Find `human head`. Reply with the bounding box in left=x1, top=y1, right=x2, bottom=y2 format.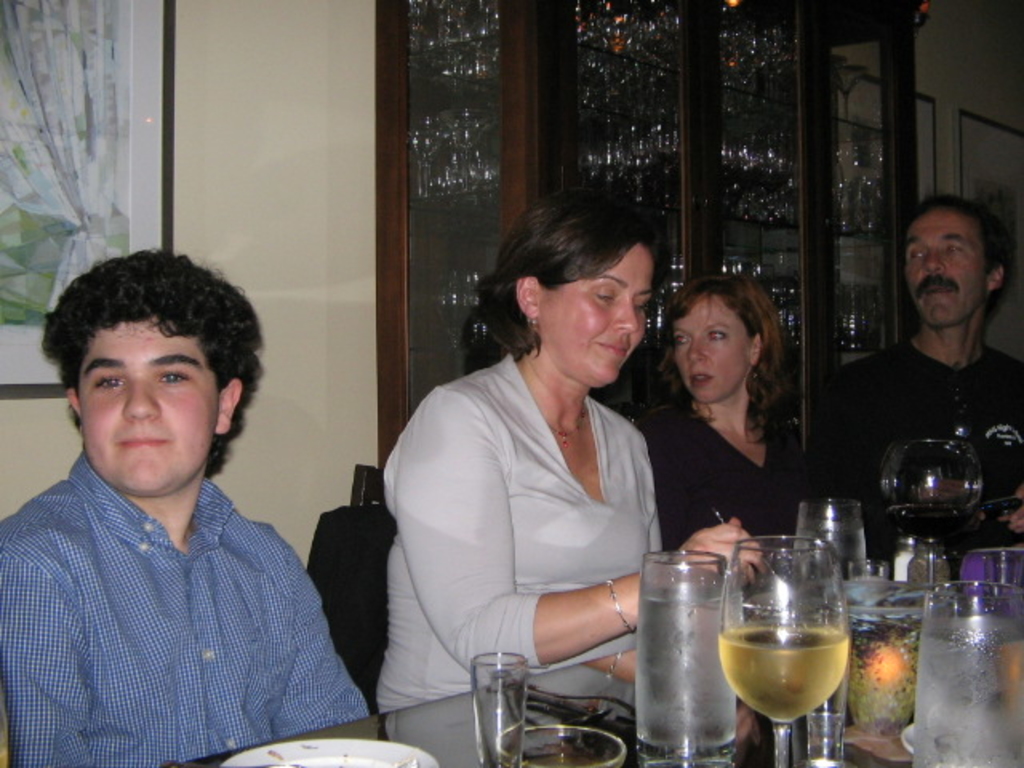
left=902, top=192, right=1013, bottom=331.
